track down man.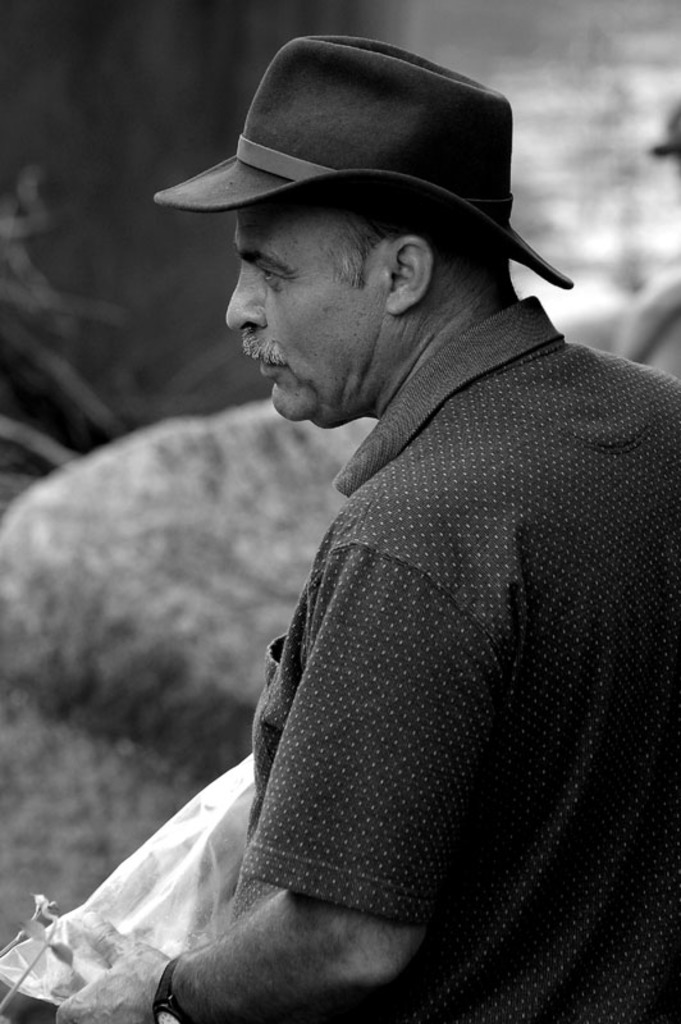
Tracked to 50,35,680,1023.
